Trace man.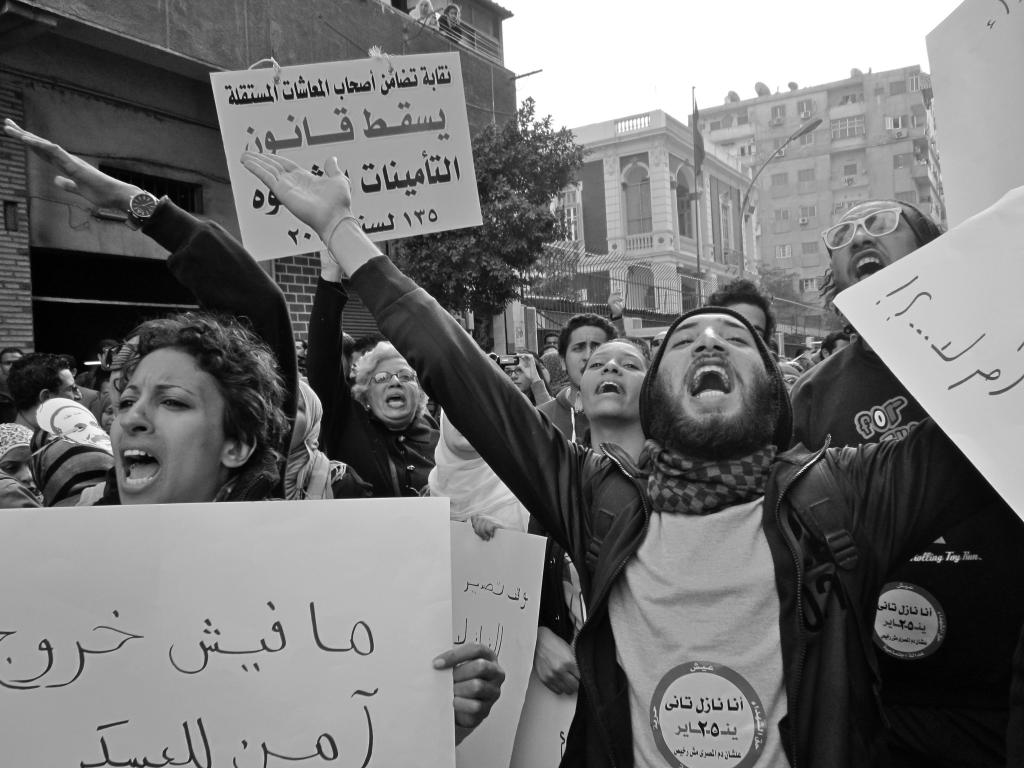
Traced to bbox=[541, 312, 620, 447].
